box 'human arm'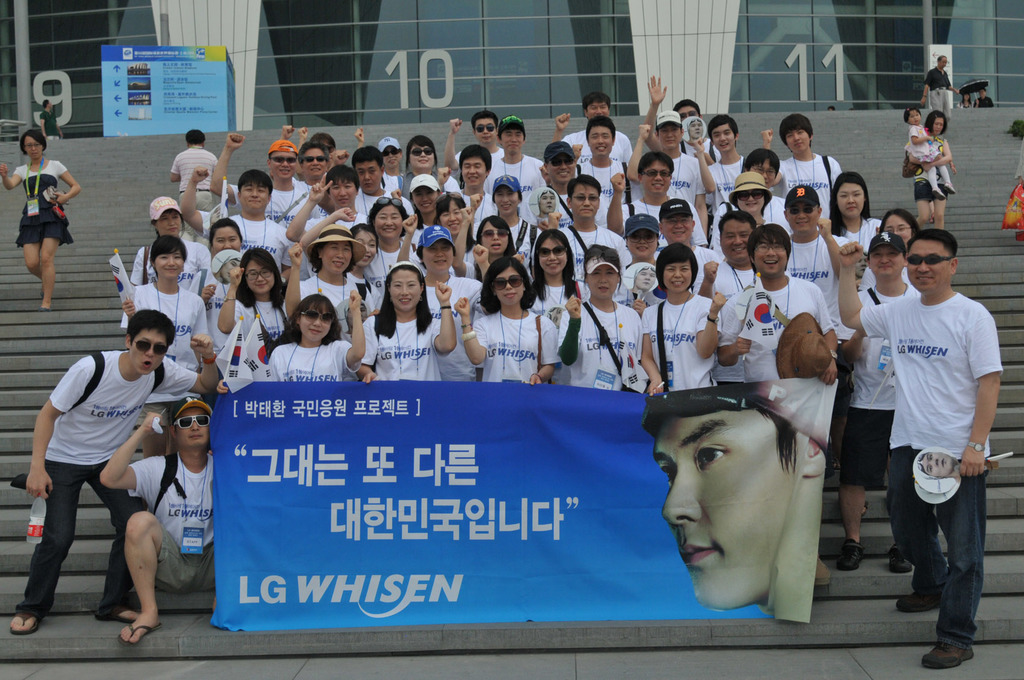
435/165/451/192
